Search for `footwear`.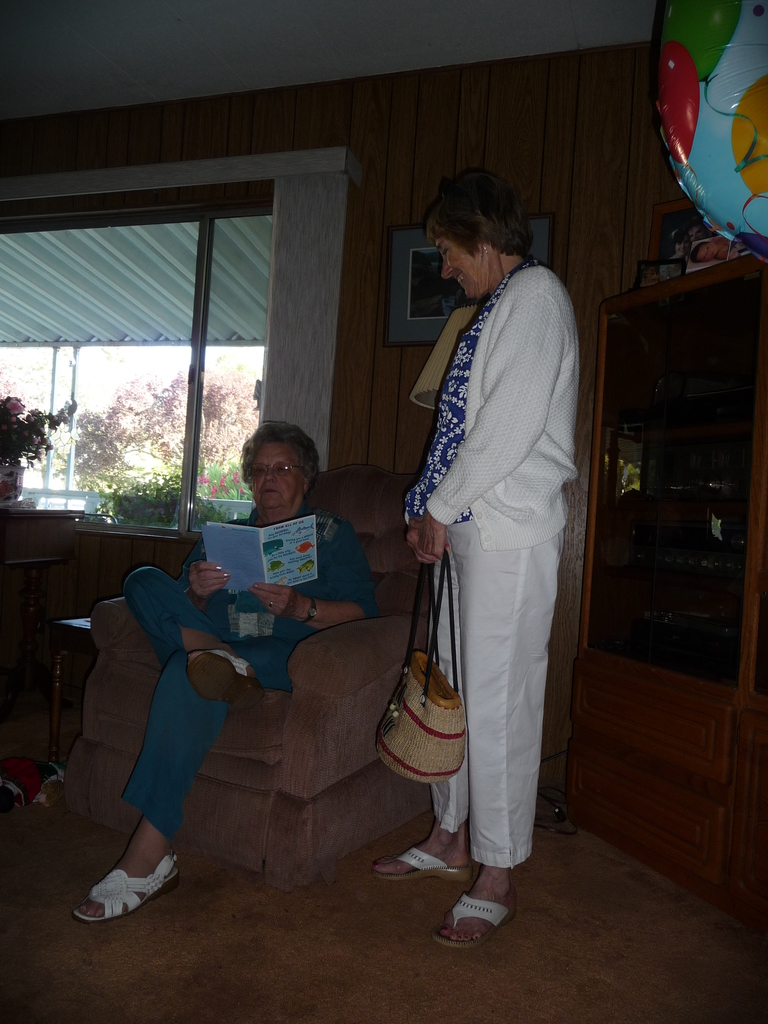
Found at [189,657,262,716].
